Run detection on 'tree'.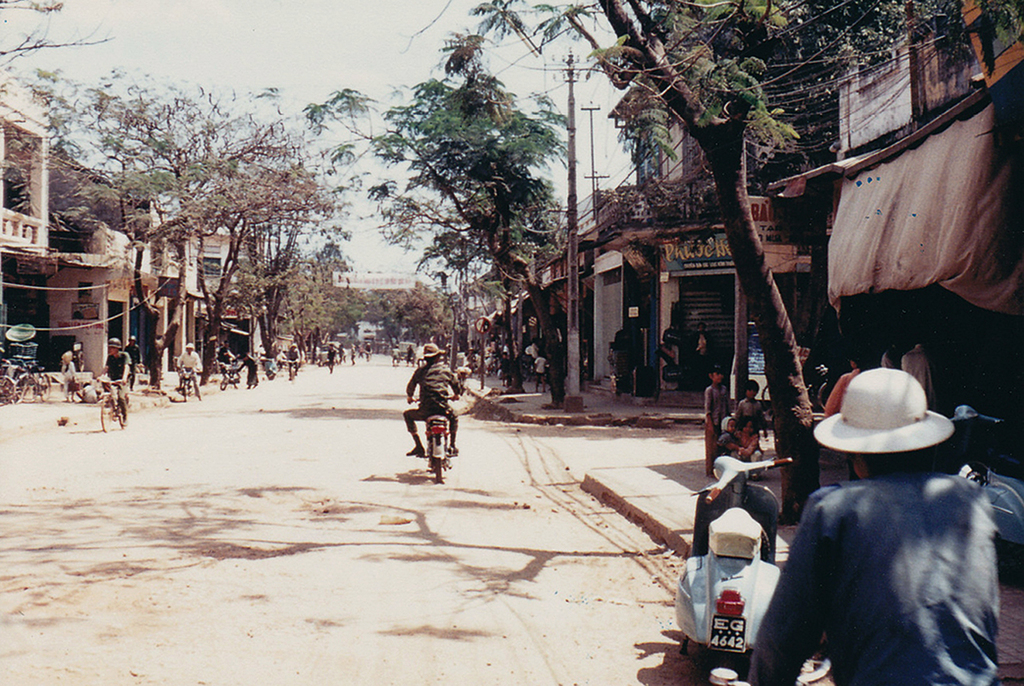
Result: 667 0 878 156.
